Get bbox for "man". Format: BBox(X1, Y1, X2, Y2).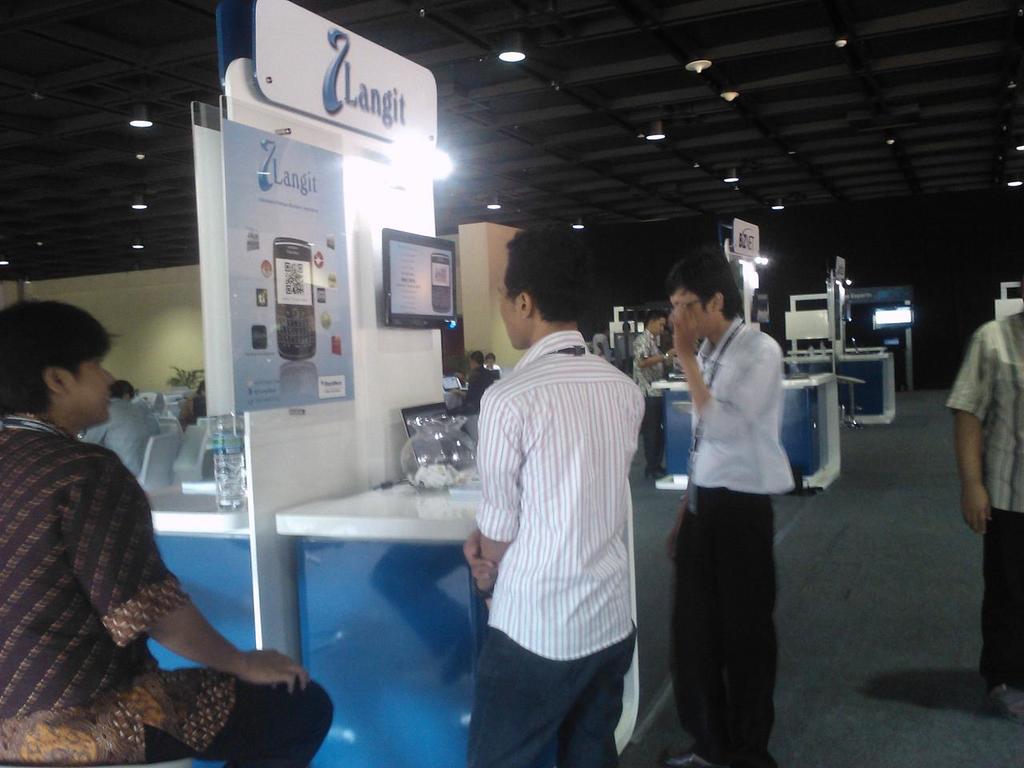
BBox(627, 313, 679, 480).
